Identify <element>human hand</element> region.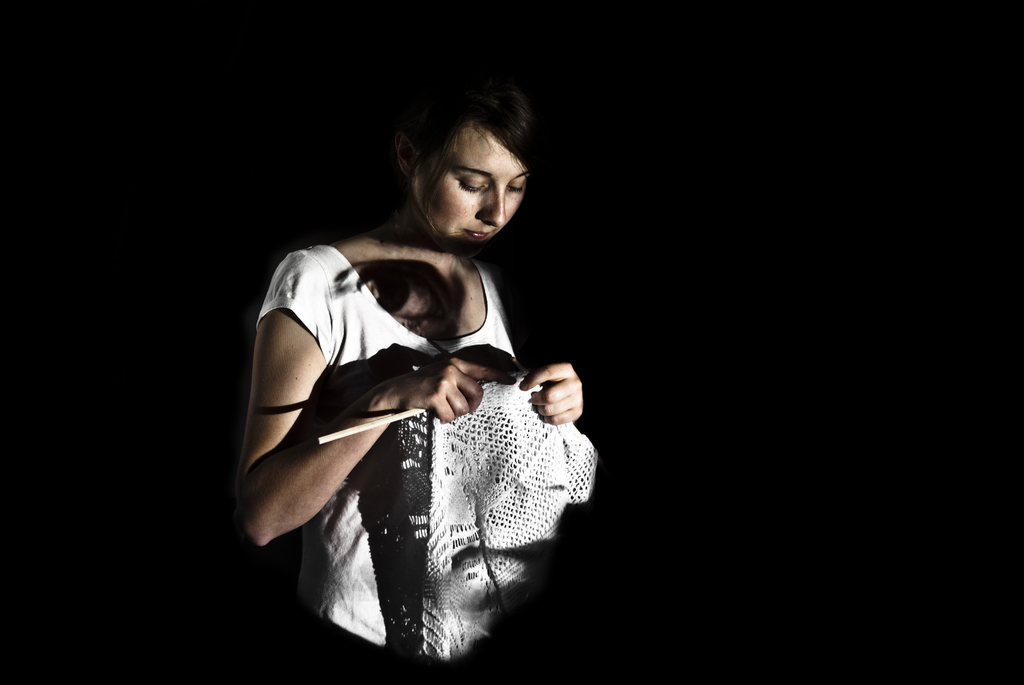
Region: 389 353 518 423.
